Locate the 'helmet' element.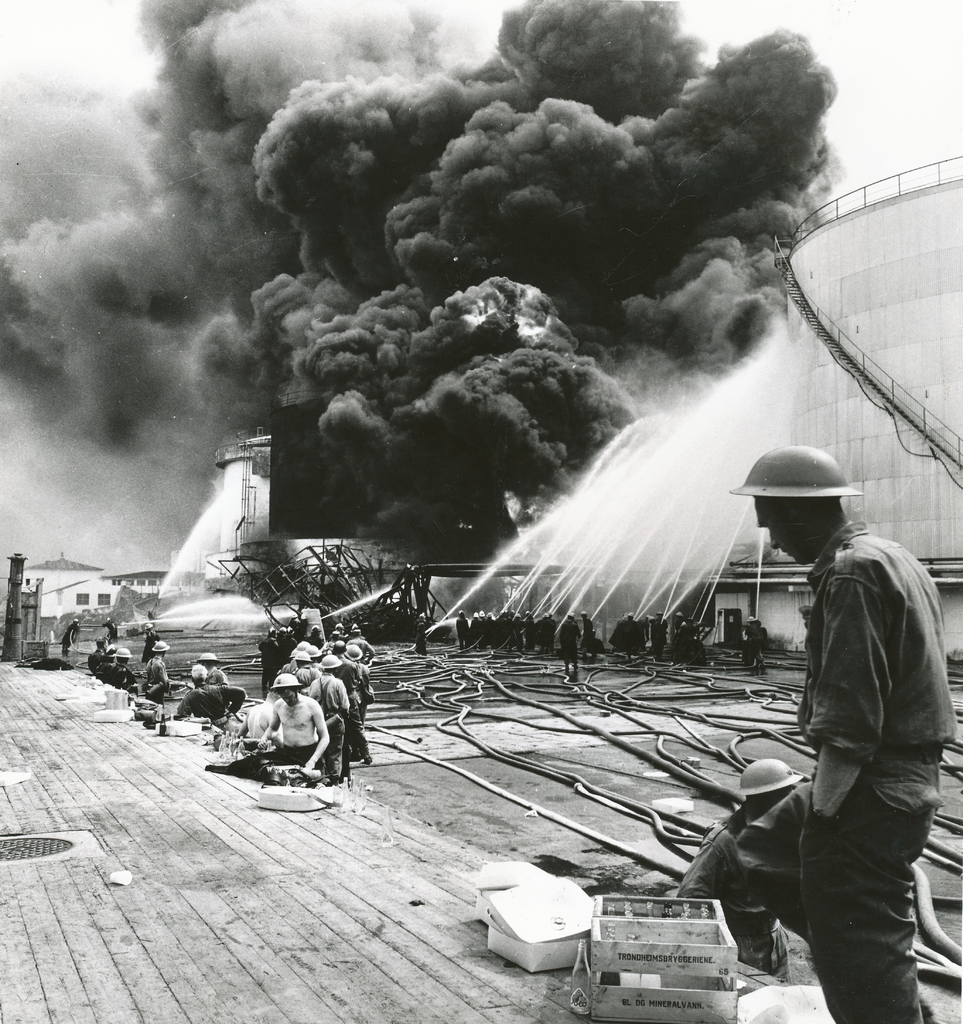
Element bbox: crop(151, 638, 170, 653).
